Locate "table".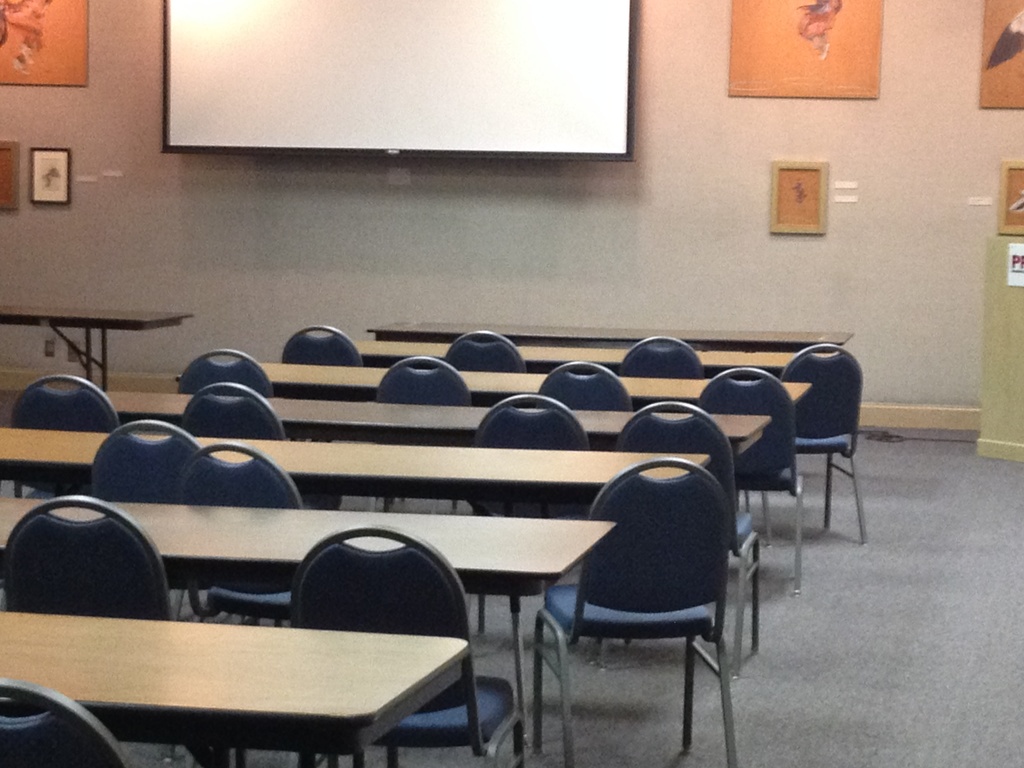
Bounding box: [x1=0, y1=418, x2=723, y2=681].
